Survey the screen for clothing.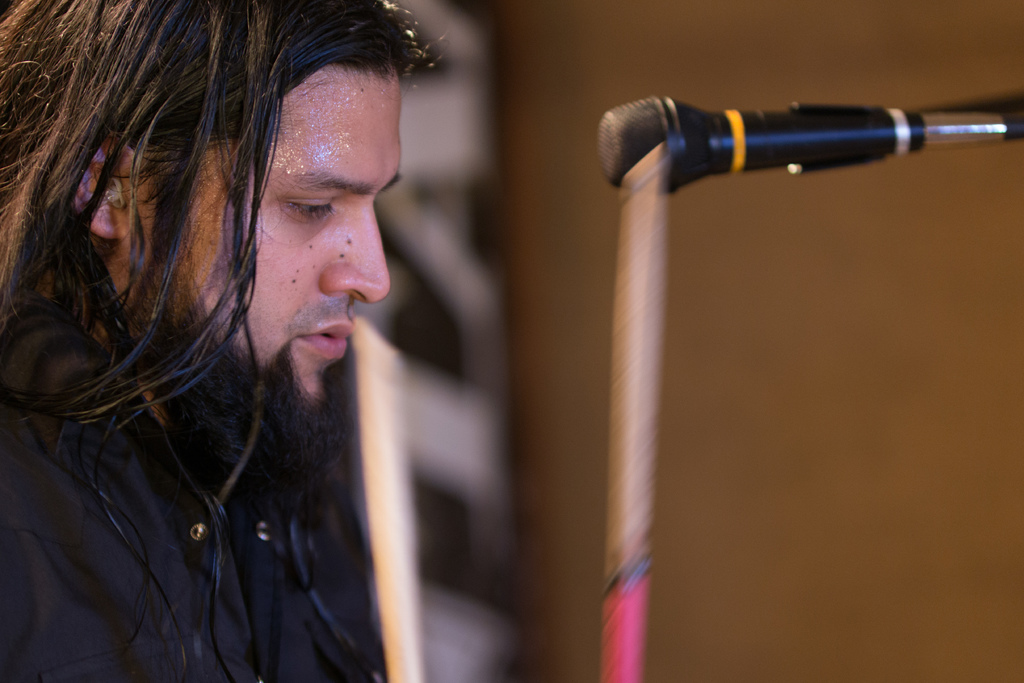
Survey found: {"x1": 0, "y1": 308, "x2": 394, "y2": 682}.
